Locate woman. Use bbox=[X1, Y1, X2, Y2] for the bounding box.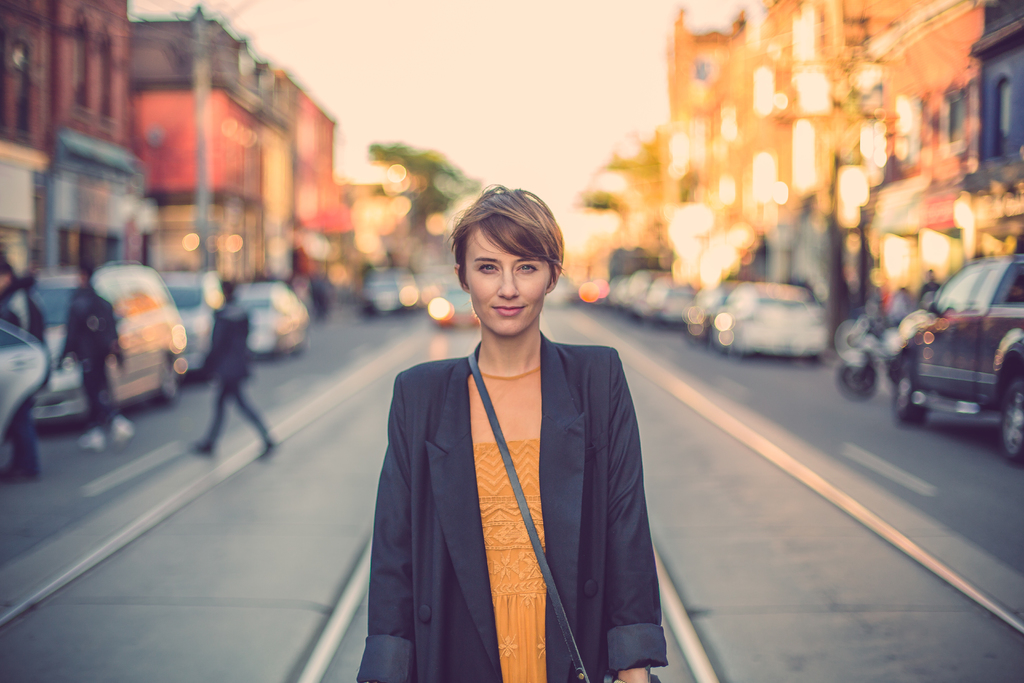
bbox=[351, 177, 679, 682].
